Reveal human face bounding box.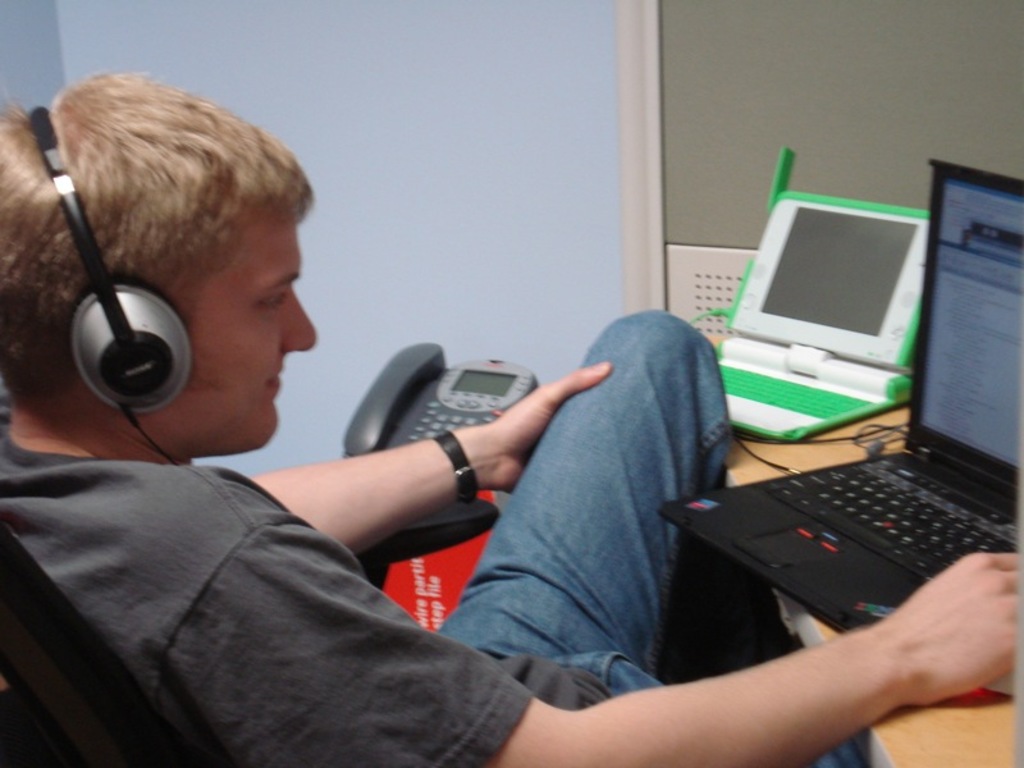
Revealed: rect(179, 188, 316, 449).
